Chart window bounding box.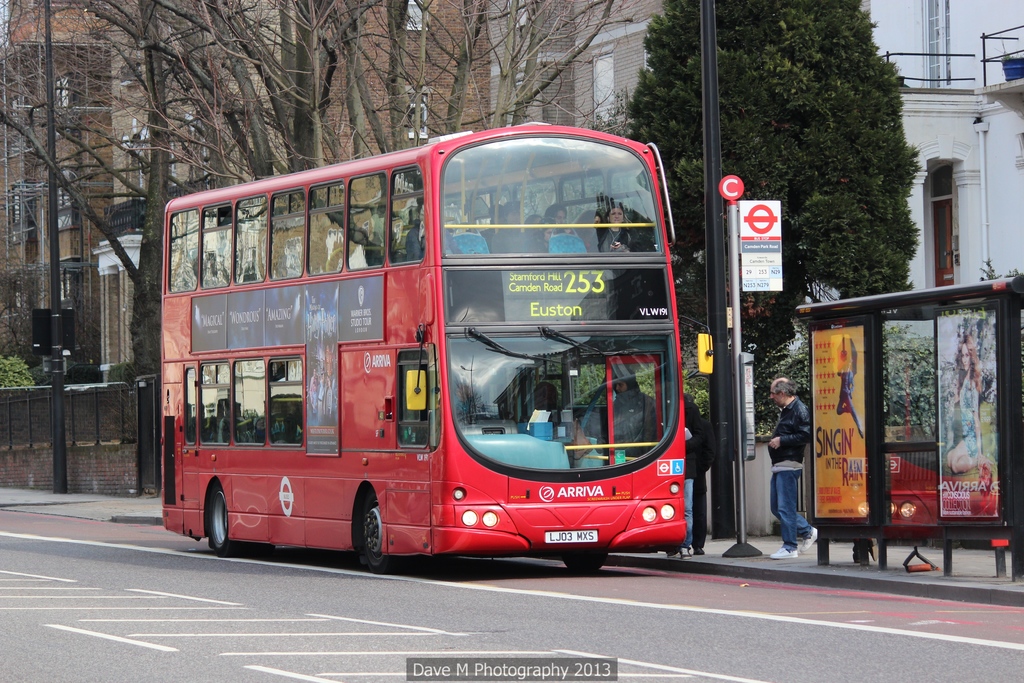
Charted: (left=506, top=0, right=532, bottom=29).
